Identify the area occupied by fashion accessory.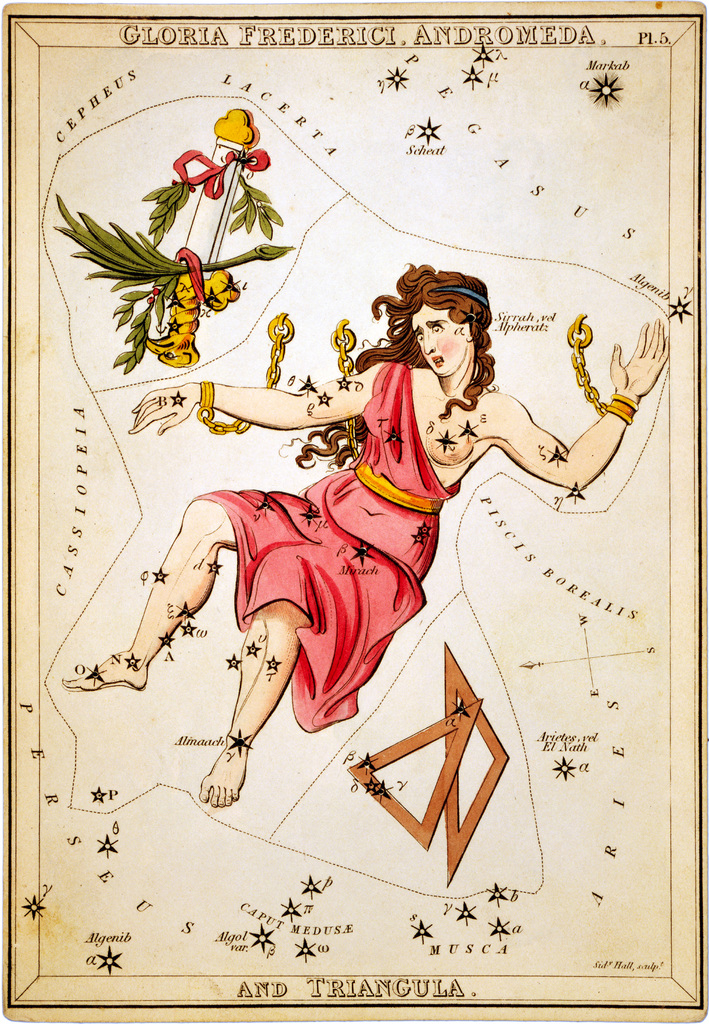
Area: Rect(335, 321, 359, 377).
